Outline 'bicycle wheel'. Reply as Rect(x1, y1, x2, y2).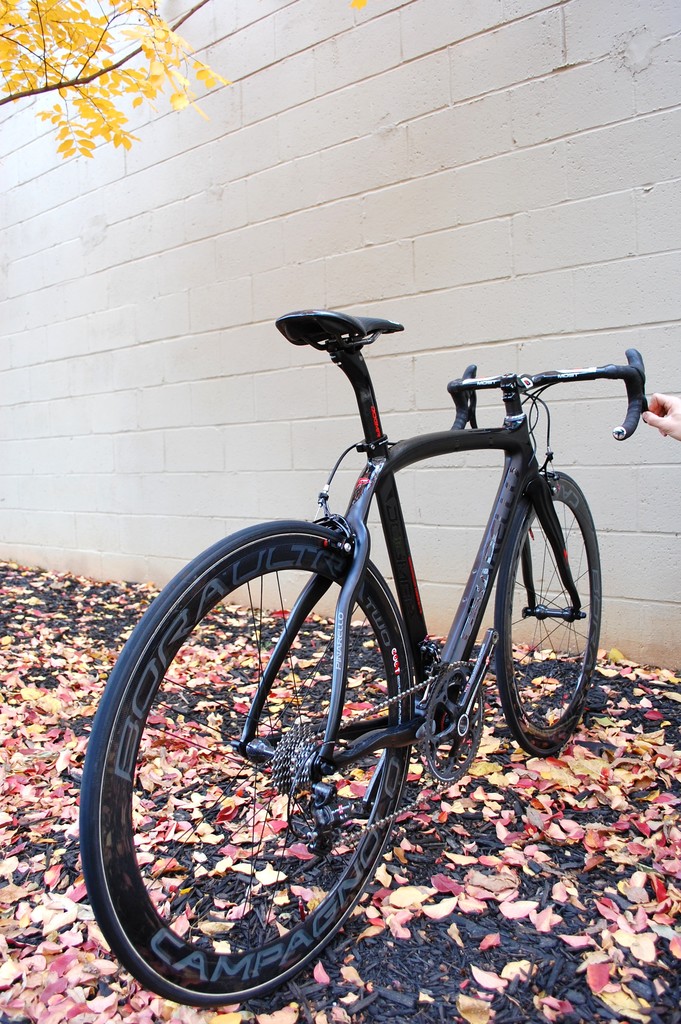
Rect(490, 468, 601, 756).
